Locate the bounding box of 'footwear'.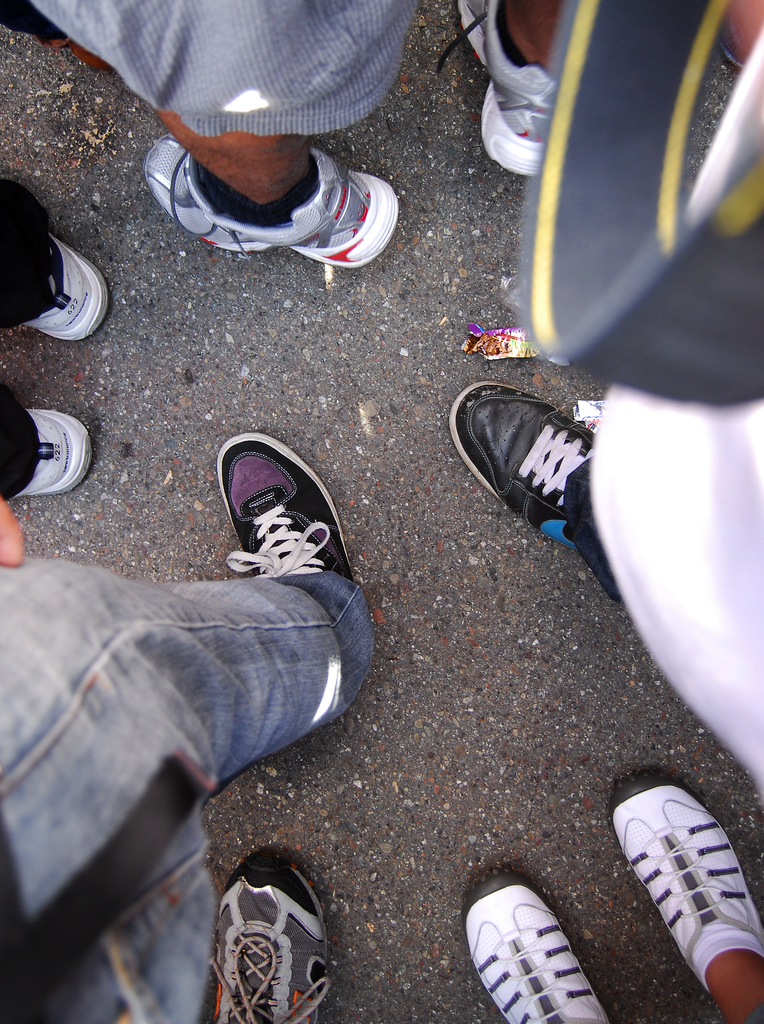
Bounding box: 608:769:763:1000.
